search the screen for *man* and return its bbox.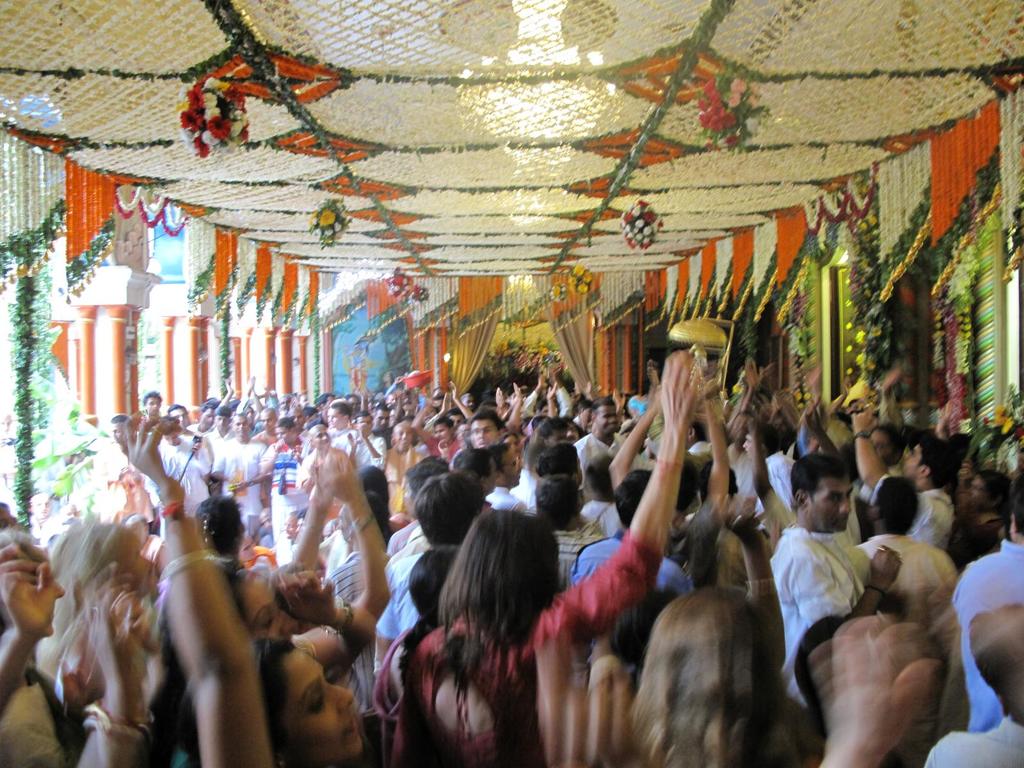
Found: [x1=533, y1=474, x2=606, y2=593].
